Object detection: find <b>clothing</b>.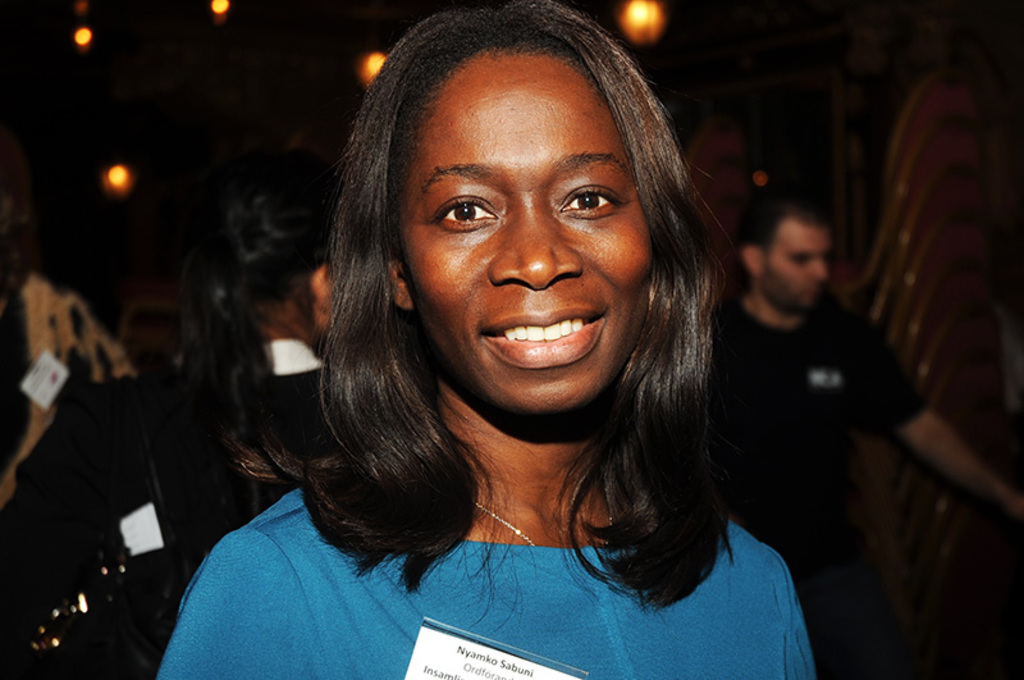
Rect(148, 428, 840, 658).
